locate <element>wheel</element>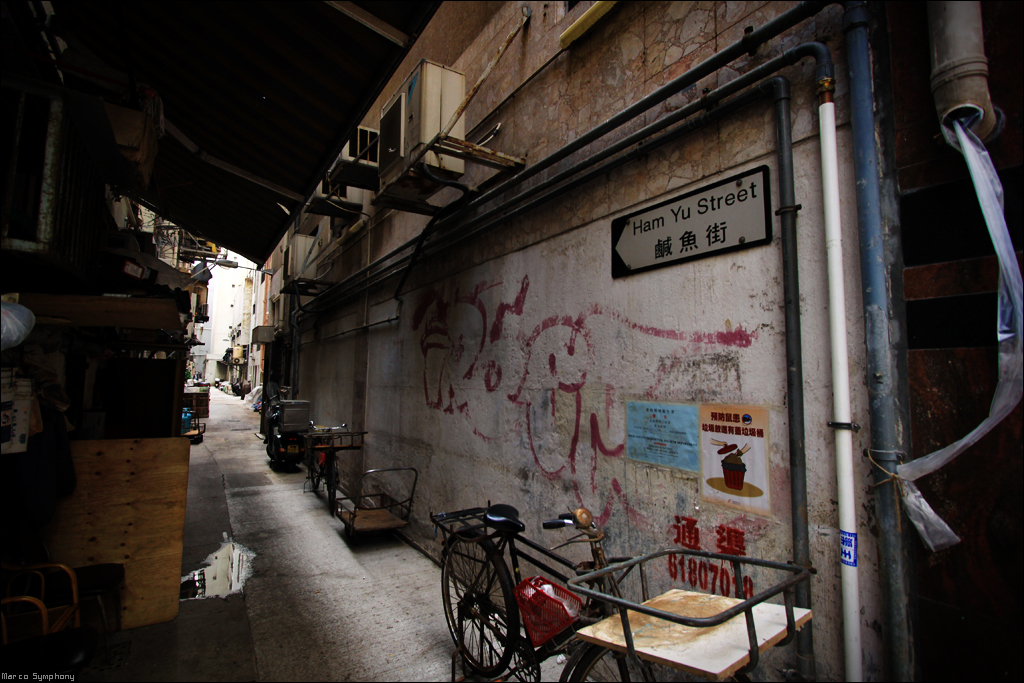
<box>568,643,688,682</box>
